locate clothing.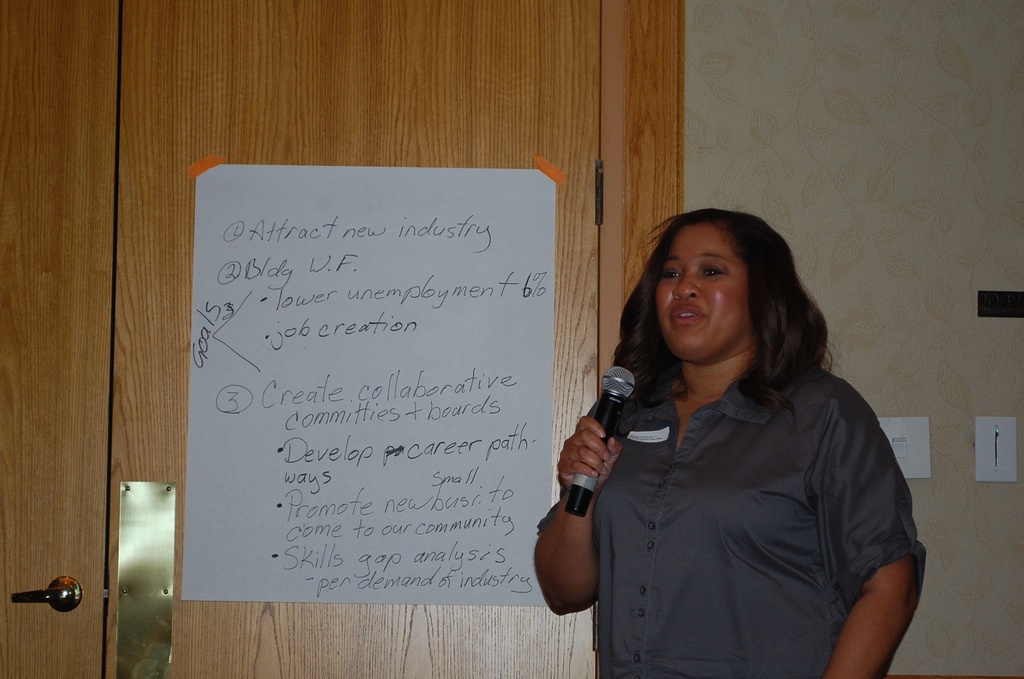
Bounding box: <box>529,348,937,678</box>.
